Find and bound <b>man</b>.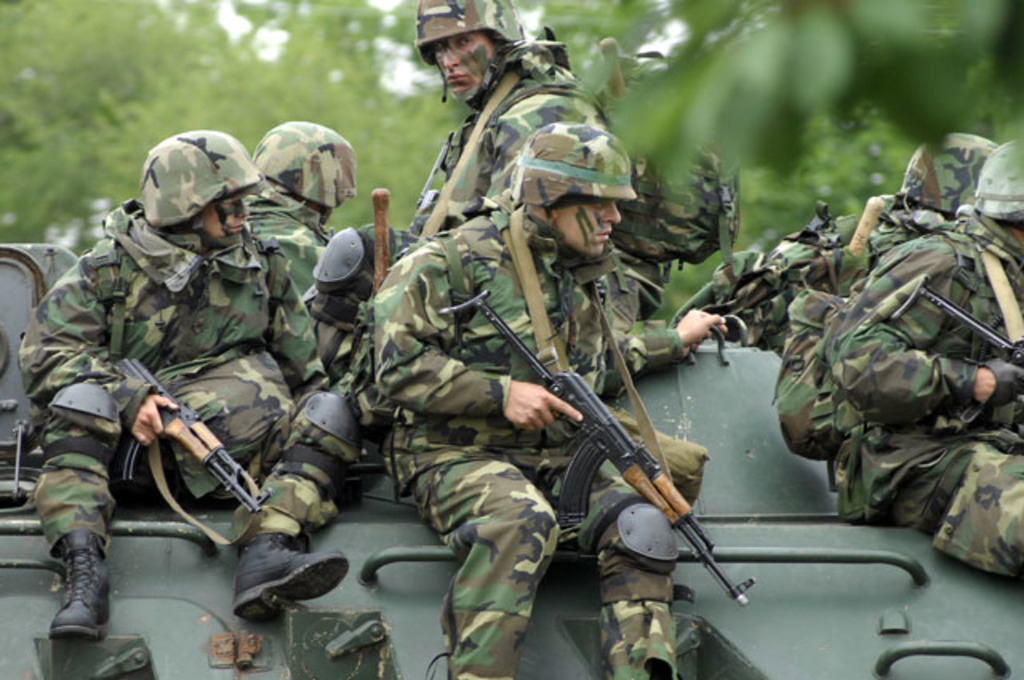
Bound: <region>829, 131, 1022, 579</region>.
